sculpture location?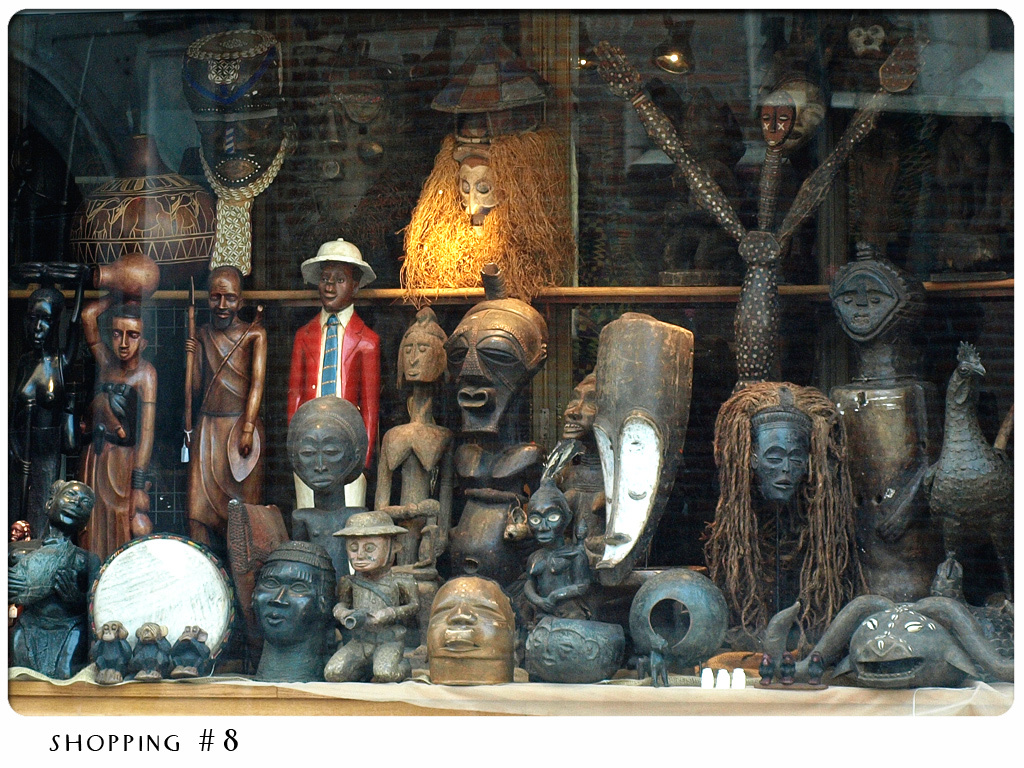
select_region(128, 615, 172, 678)
